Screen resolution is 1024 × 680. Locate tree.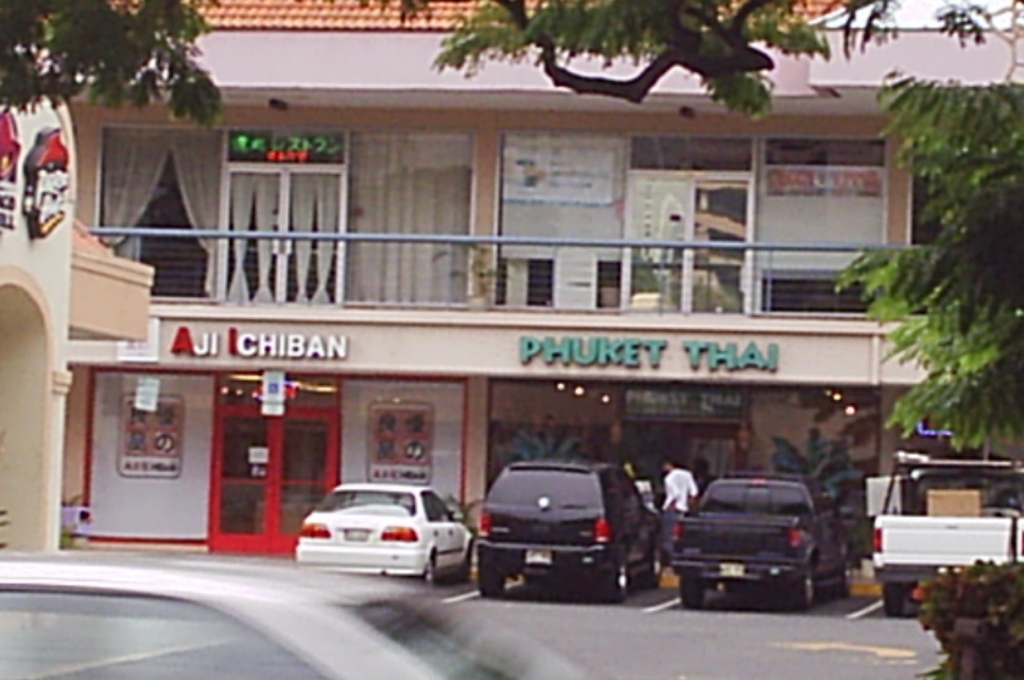
391 0 1023 122.
